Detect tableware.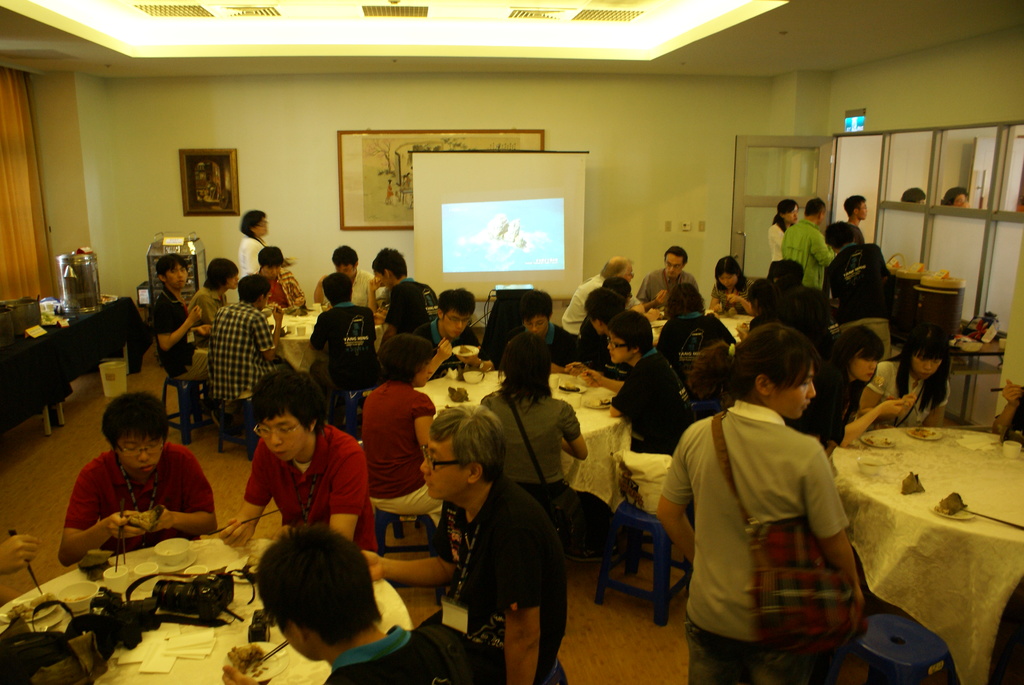
Detected at (left=551, top=374, right=595, bottom=395).
